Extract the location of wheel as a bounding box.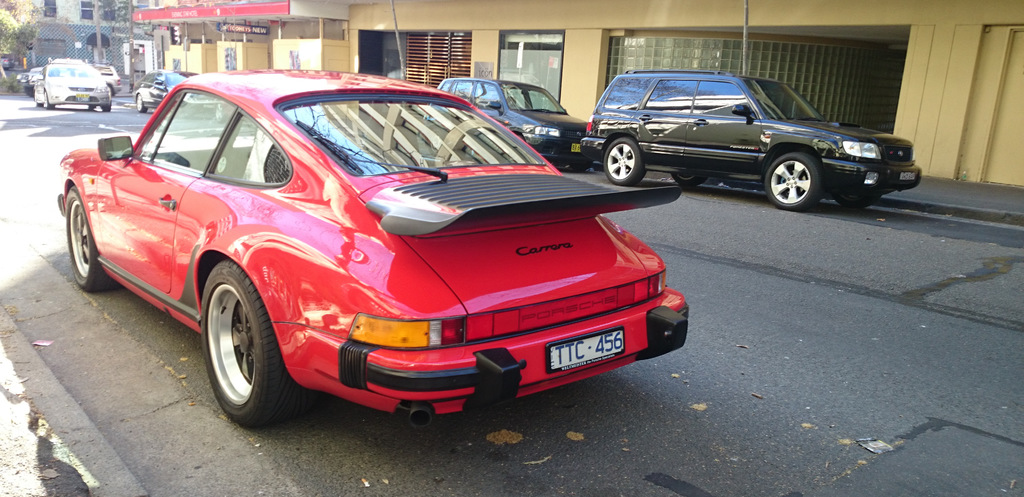
{"left": 426, "top": 127, "right": 447, "bottom": 156}.
